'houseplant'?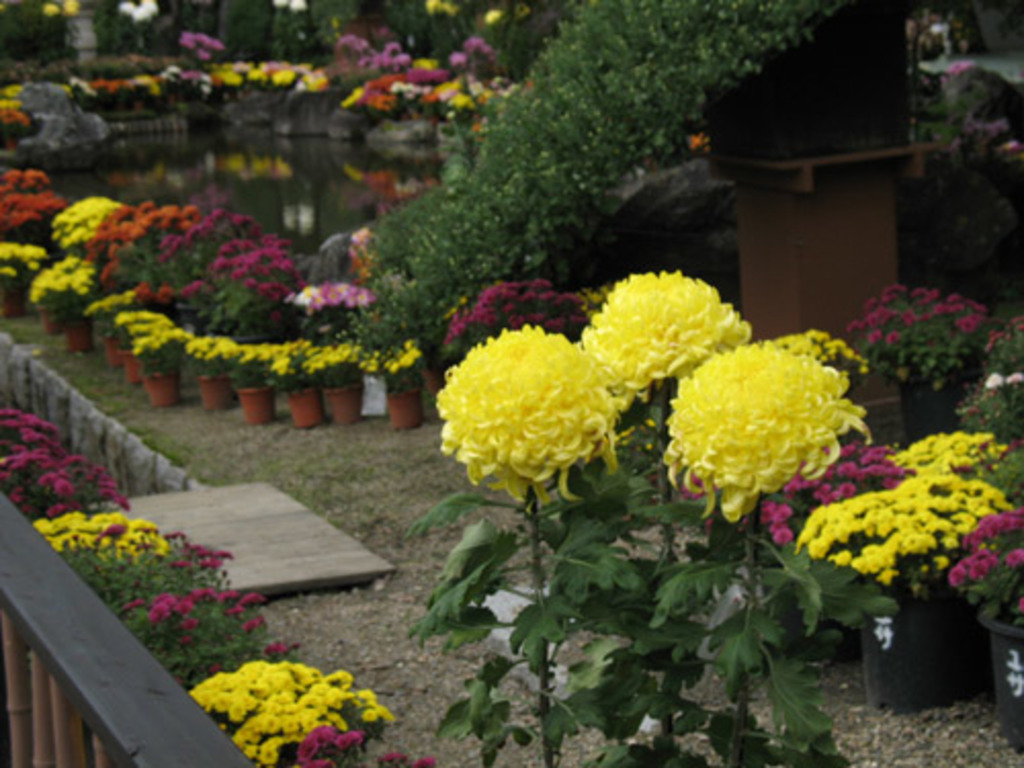
<box>856,276,979,446</box>
